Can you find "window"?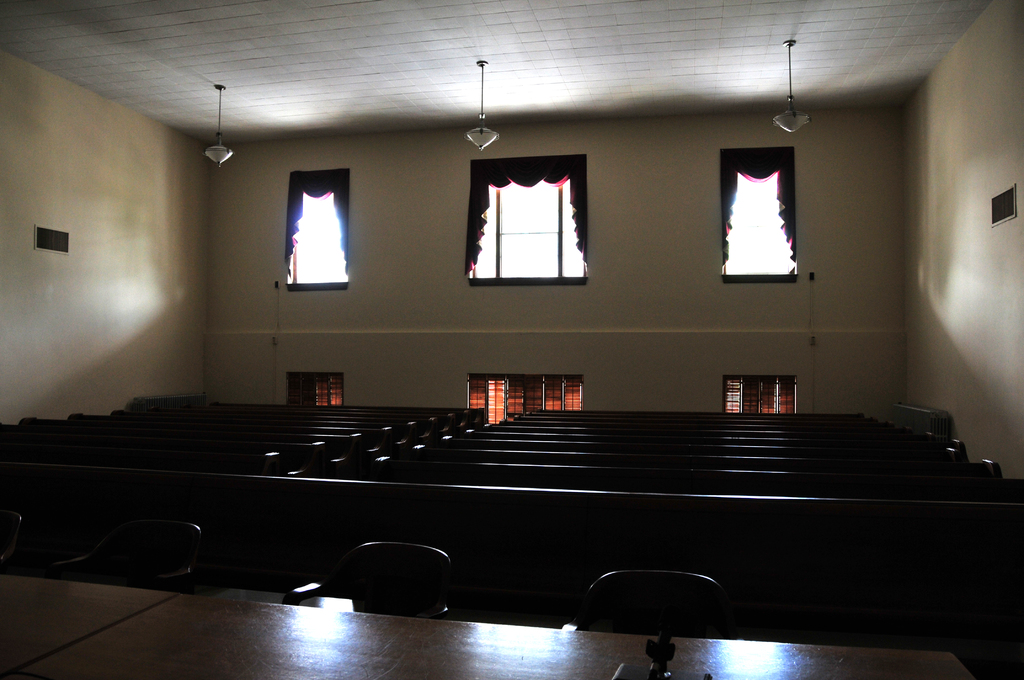
Yes, bounding box: locate(723, 145, 797, 280).
